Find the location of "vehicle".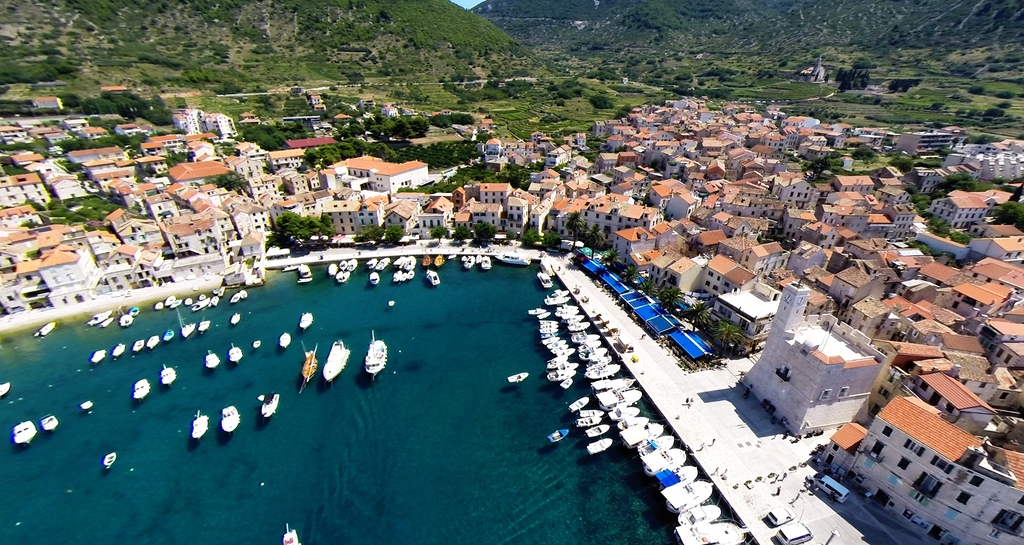
Location: l=761, t=507, r=792, b=528.
